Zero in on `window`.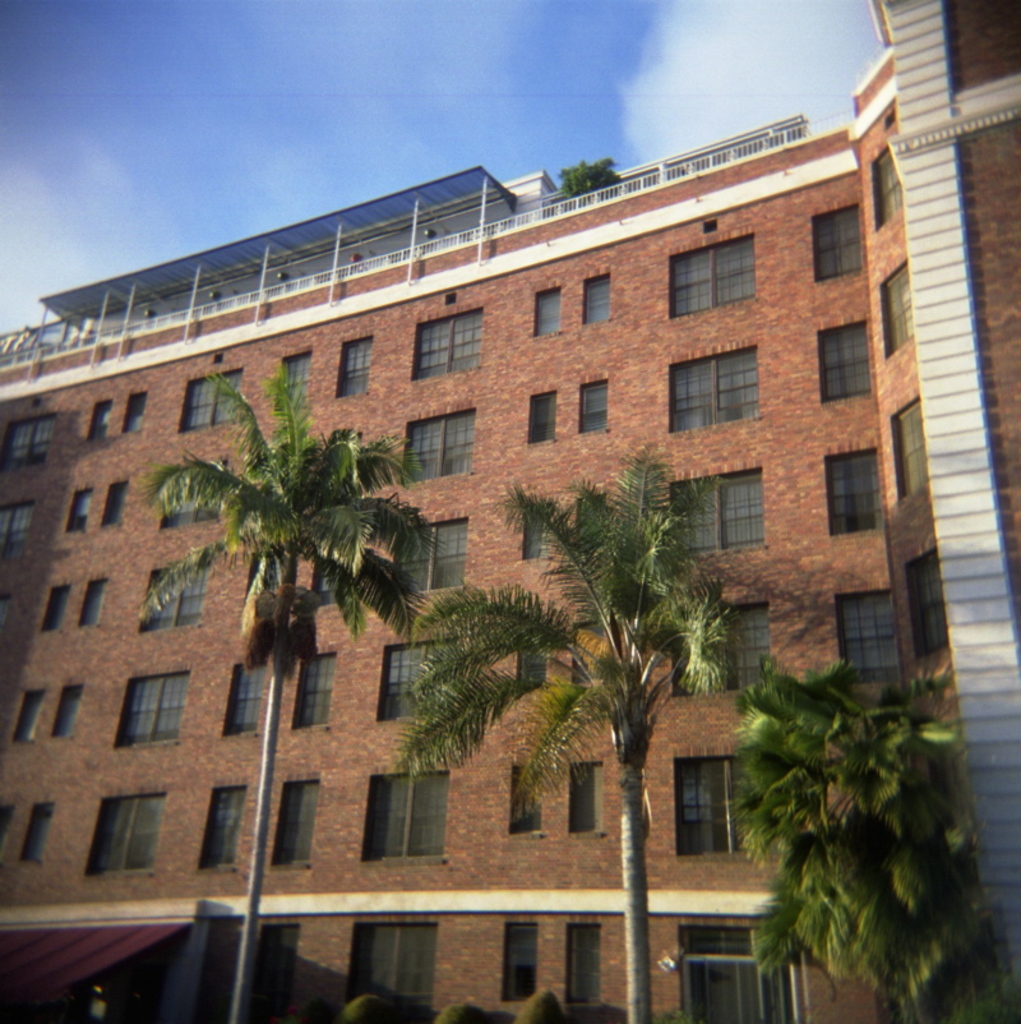
Zeroed in: x1=117, y1=383, x2=152, y2=438.
